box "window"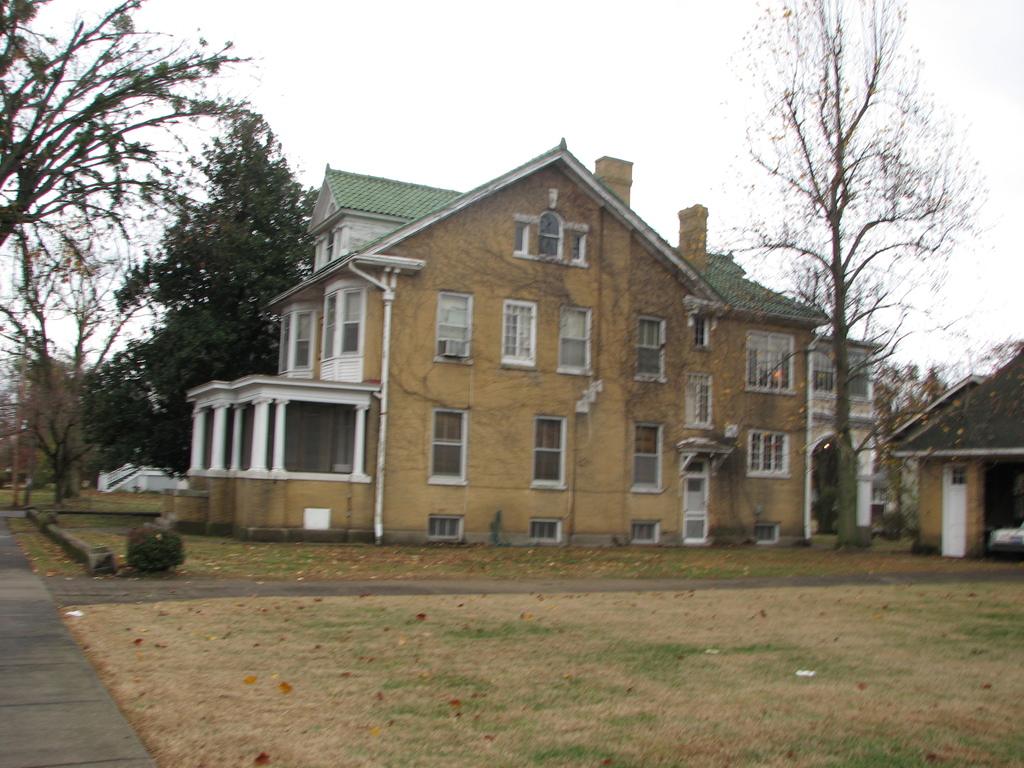
{"x1": 428, "y1": 406, "x2": 474, "y2": 487}
